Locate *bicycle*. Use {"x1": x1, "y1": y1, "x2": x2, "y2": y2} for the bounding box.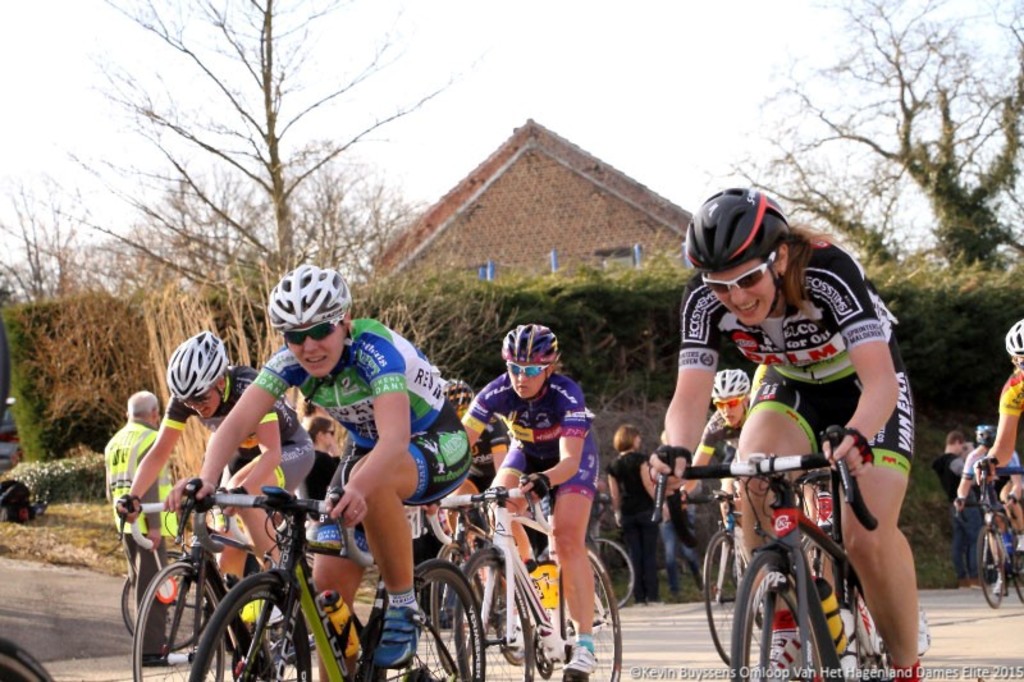
{"x1": 695, "y1": 425, "x2": 906, "y2": 681}.
